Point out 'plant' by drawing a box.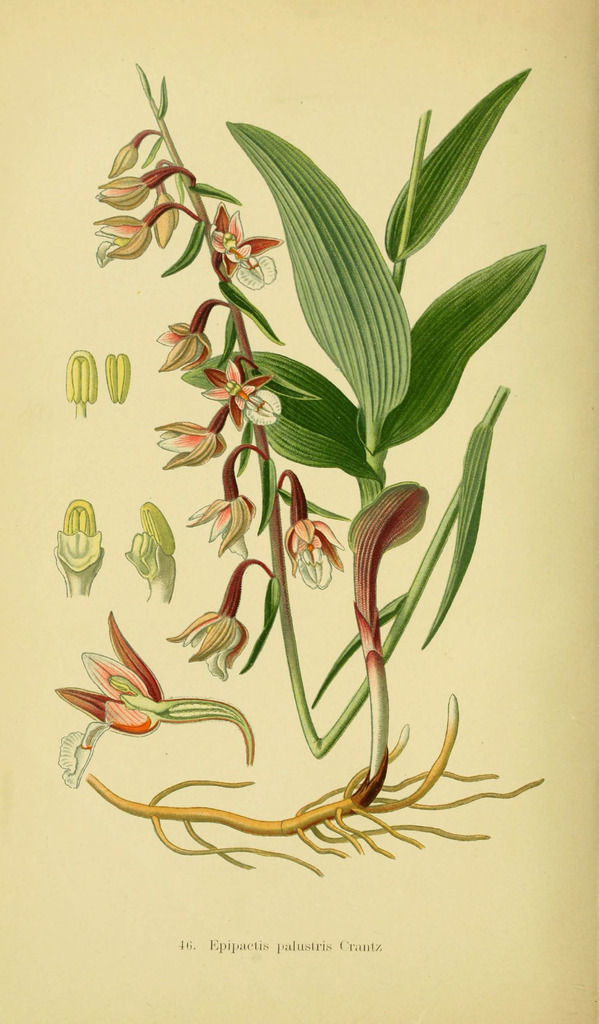
[84,68,546,879].
